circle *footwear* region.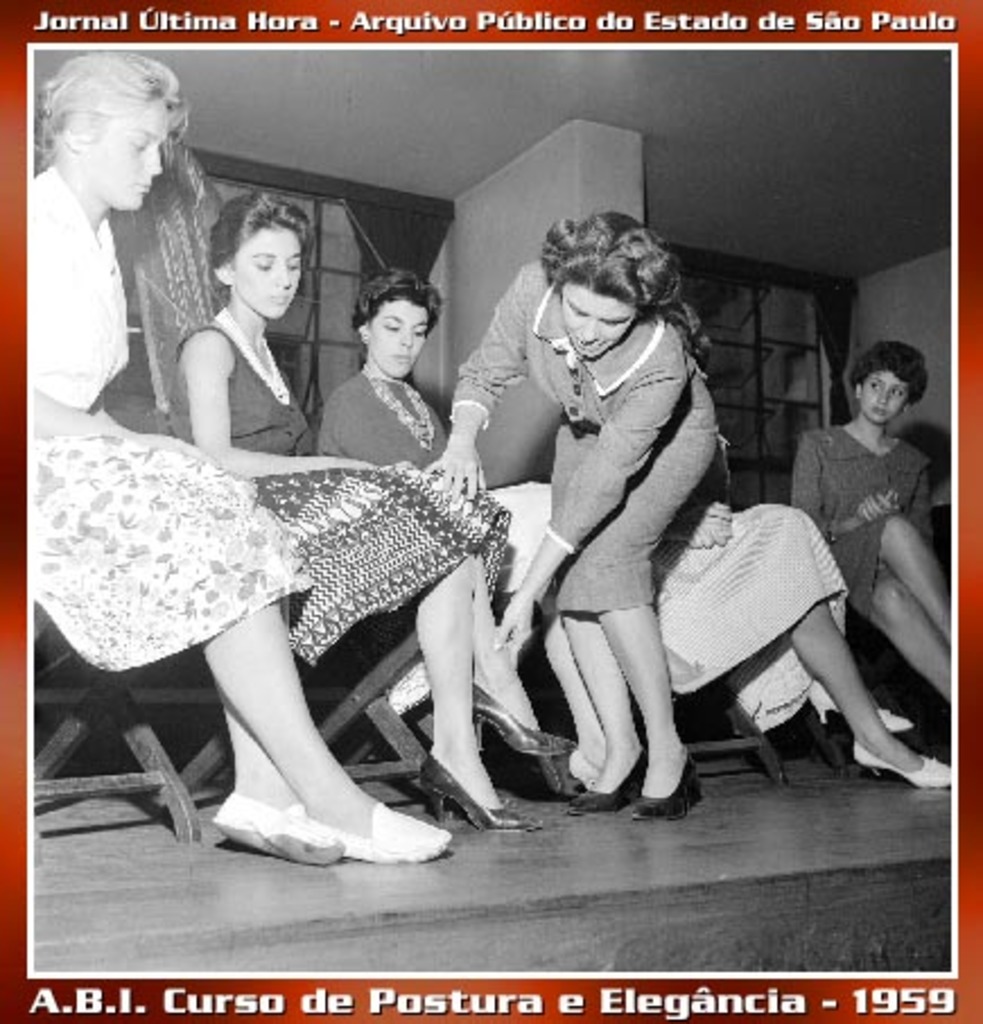
Region: 630, 732, 701, 816.
